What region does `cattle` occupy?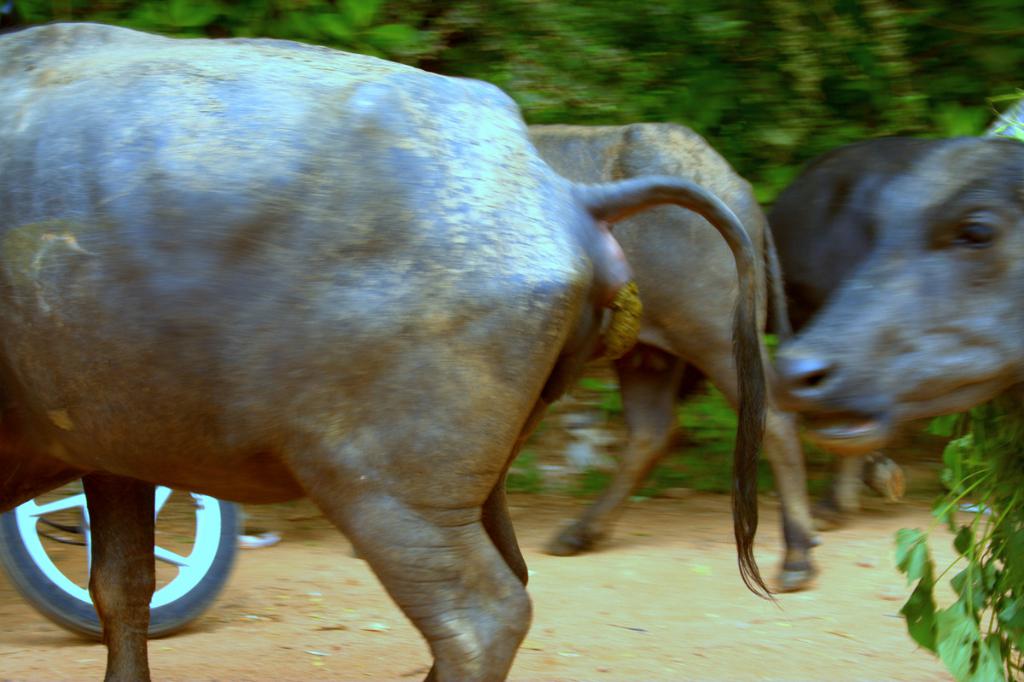
771,145,1023,451.
